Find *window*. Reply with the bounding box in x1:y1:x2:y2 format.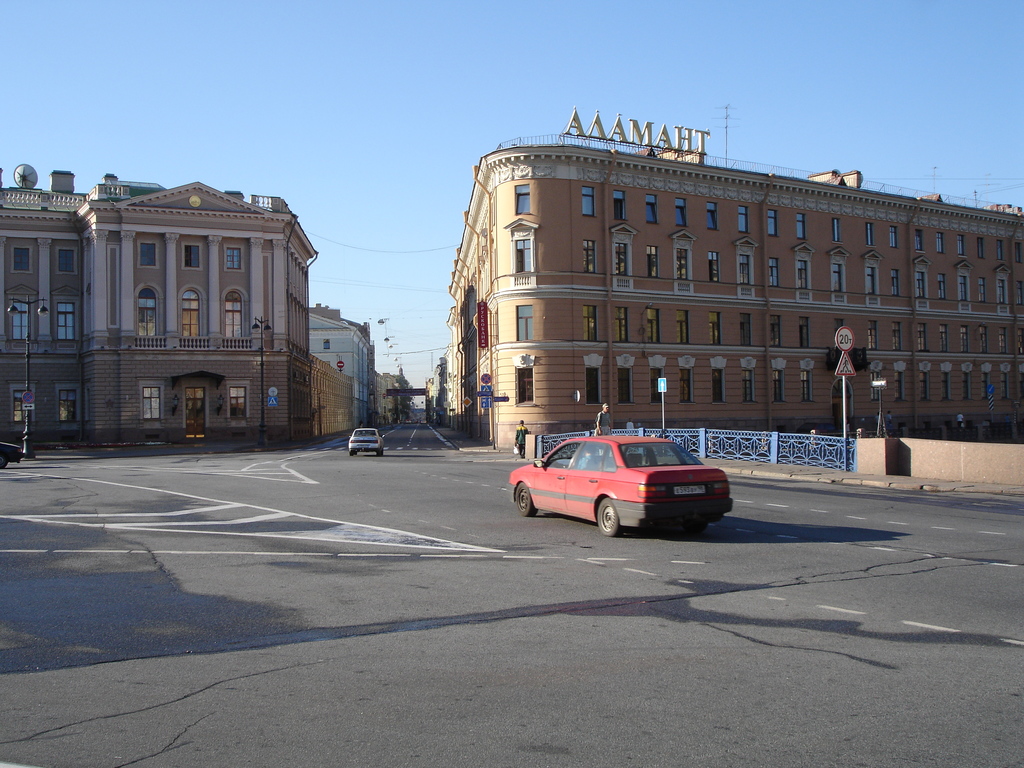
56:246:80:275.
